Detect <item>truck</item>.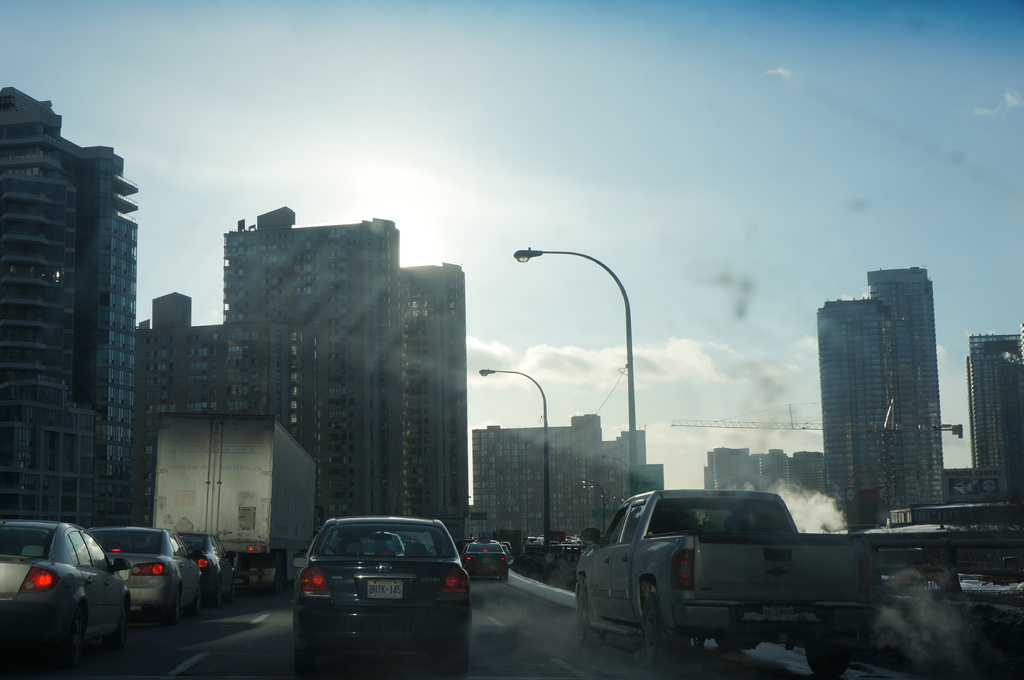
Detected at bbox=(561, 489, 922, 667).
